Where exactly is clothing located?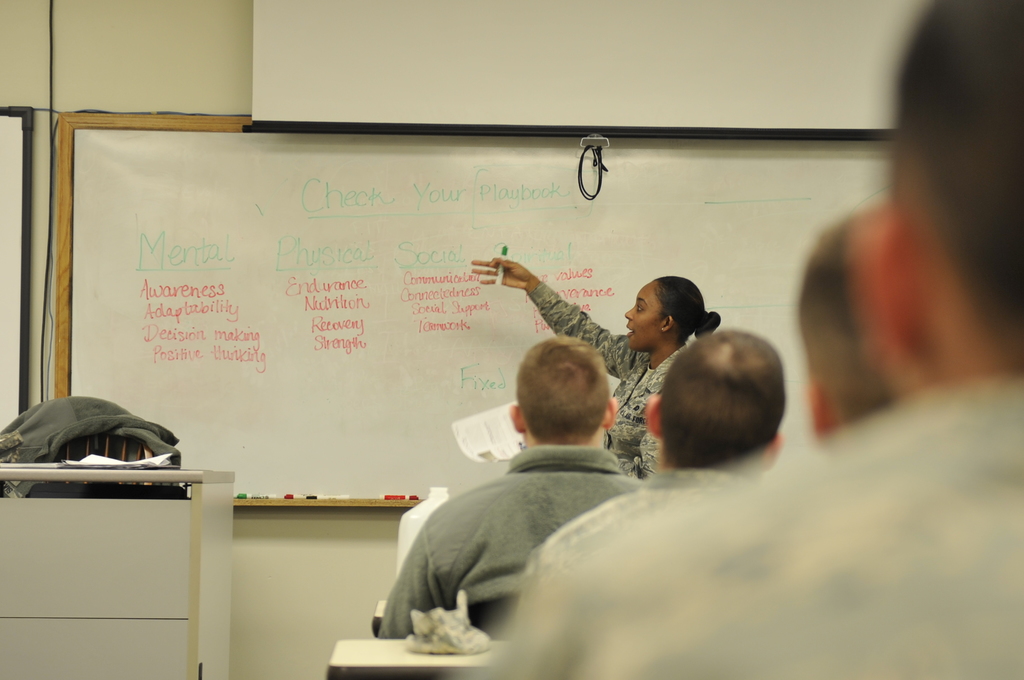
Its bounding box is 479/380/1023/679.
